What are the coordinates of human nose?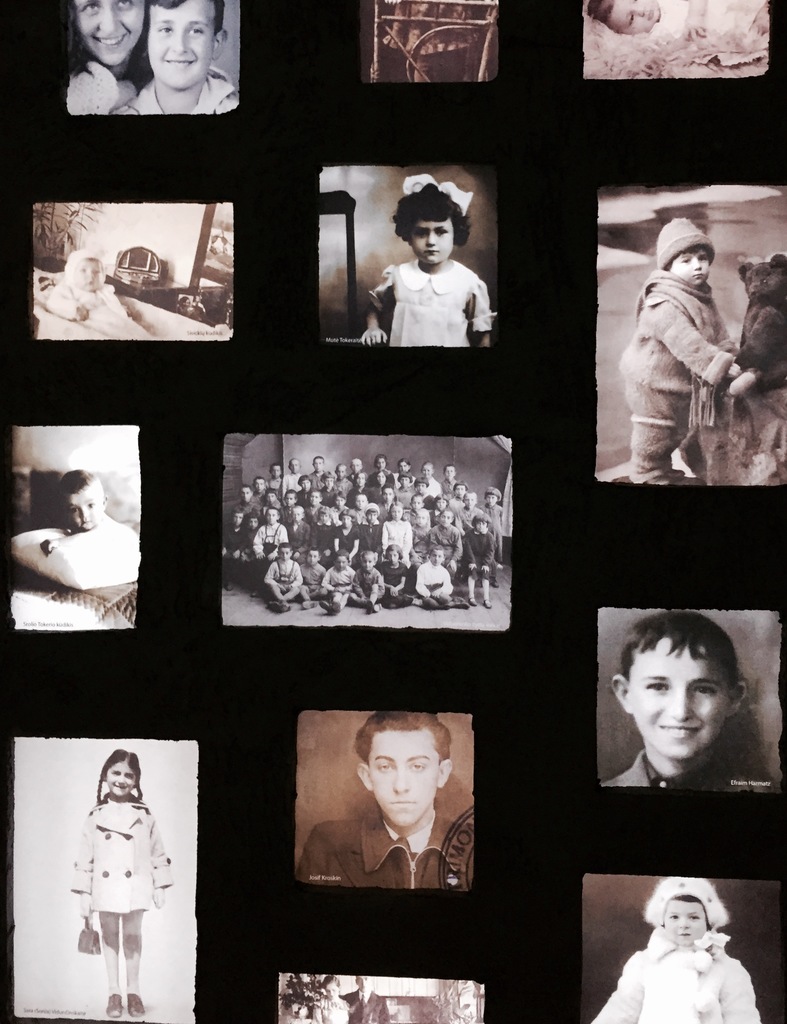
bbox(665, 690, 693, 723).
